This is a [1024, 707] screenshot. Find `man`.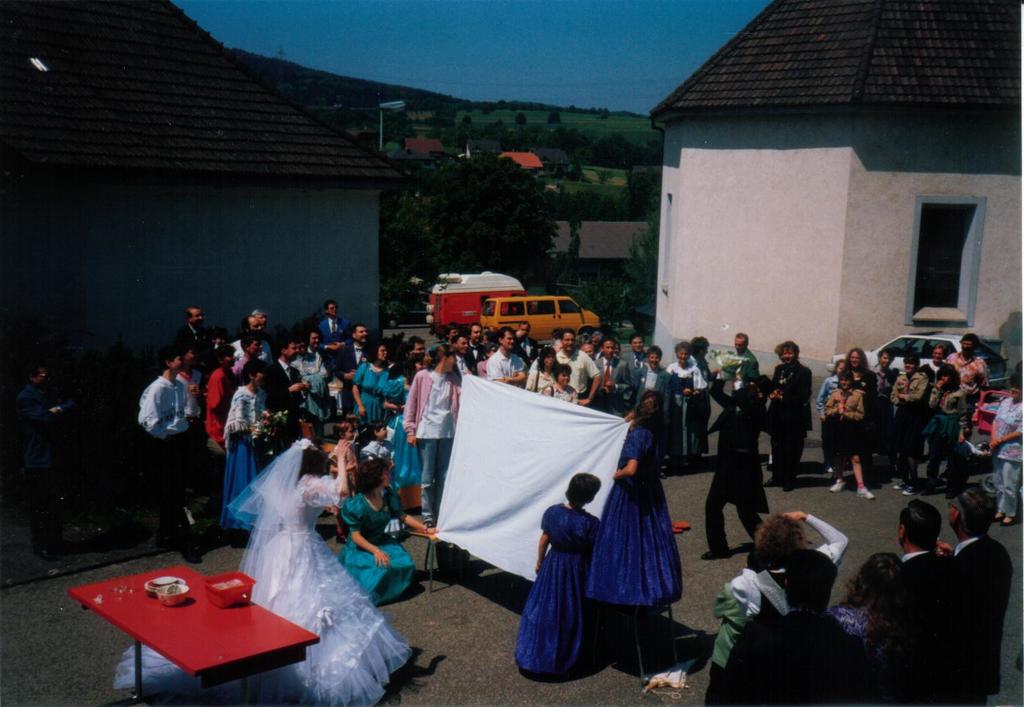
Bounding box: left=225, top=314, right=276, bottom=366.
